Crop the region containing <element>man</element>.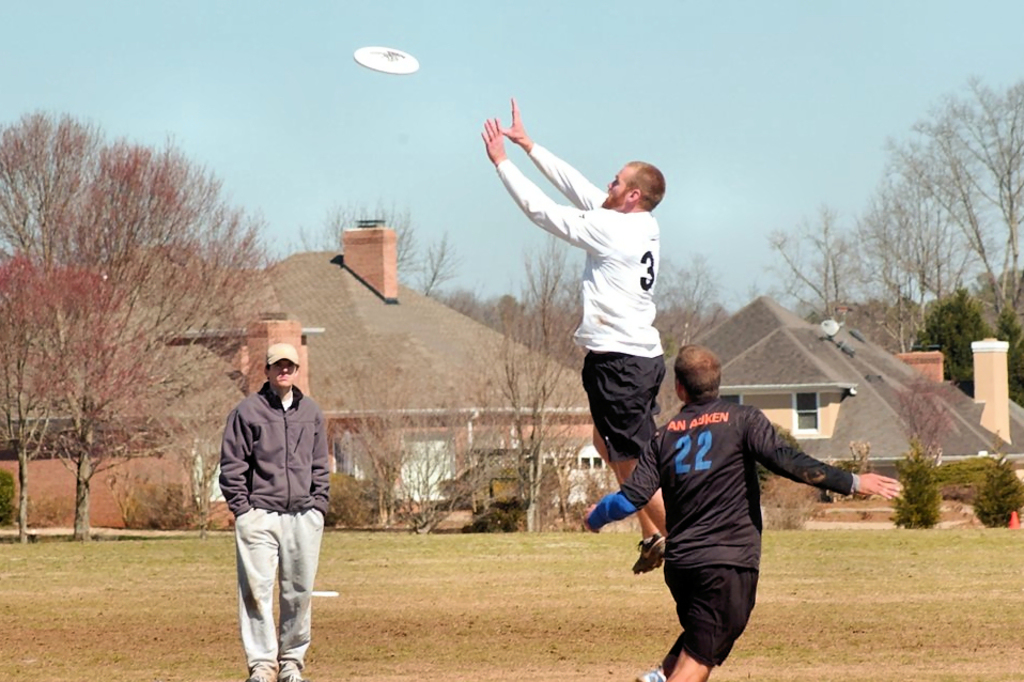
Crop region: {"left": 584, "top": 337, "right": 911, "bottom": 681}.
